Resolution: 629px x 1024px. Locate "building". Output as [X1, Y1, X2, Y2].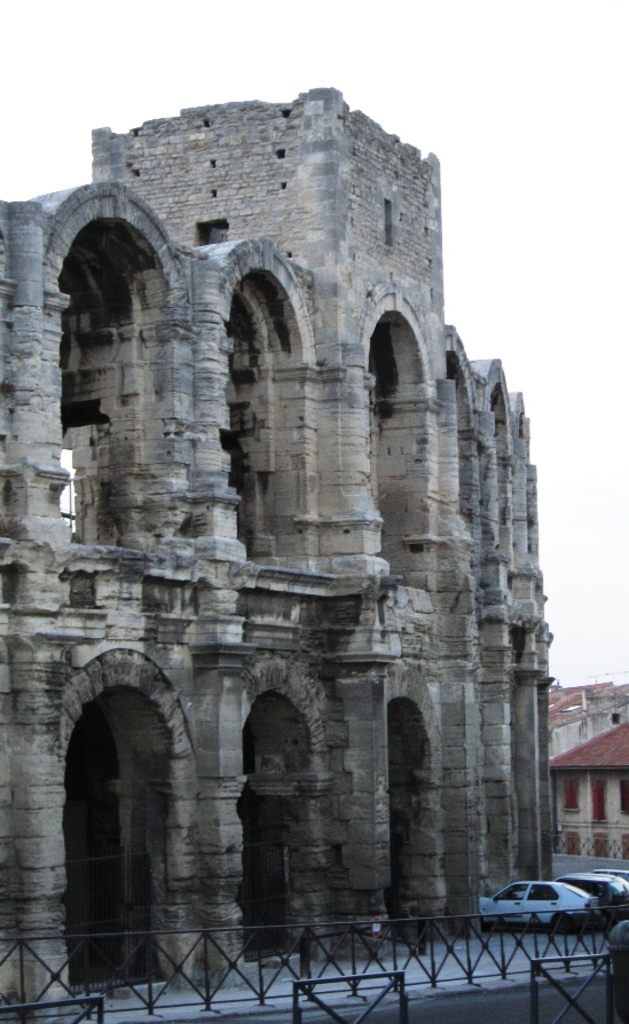
[0, 87, 557, 1001].
